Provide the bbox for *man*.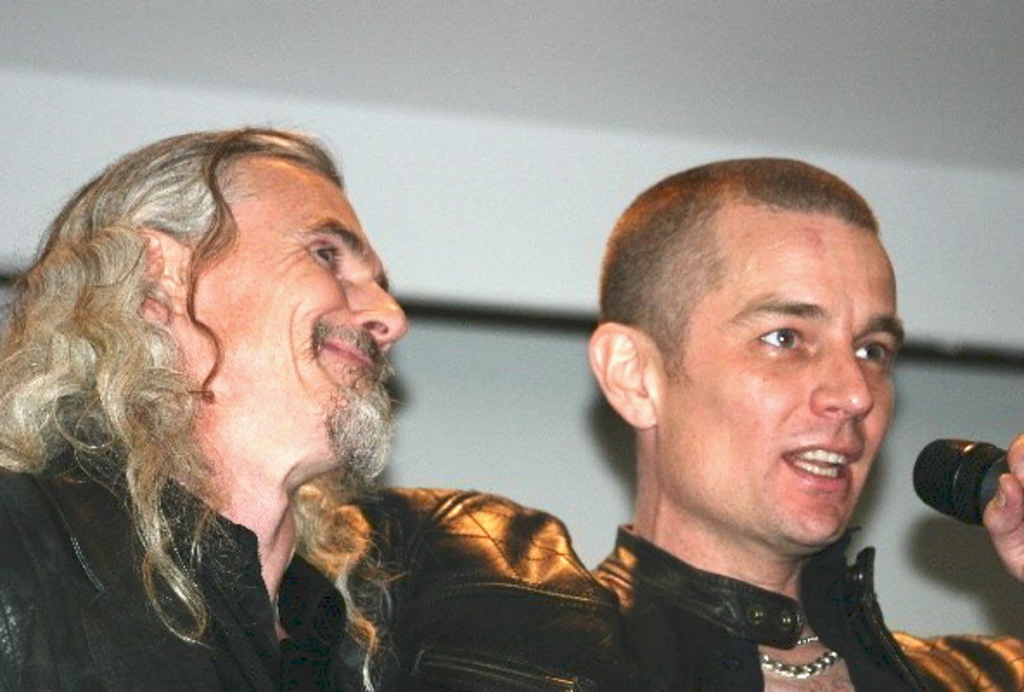
{"left": 593, "top": 156, "right": 1017, "bottom": 690}.
